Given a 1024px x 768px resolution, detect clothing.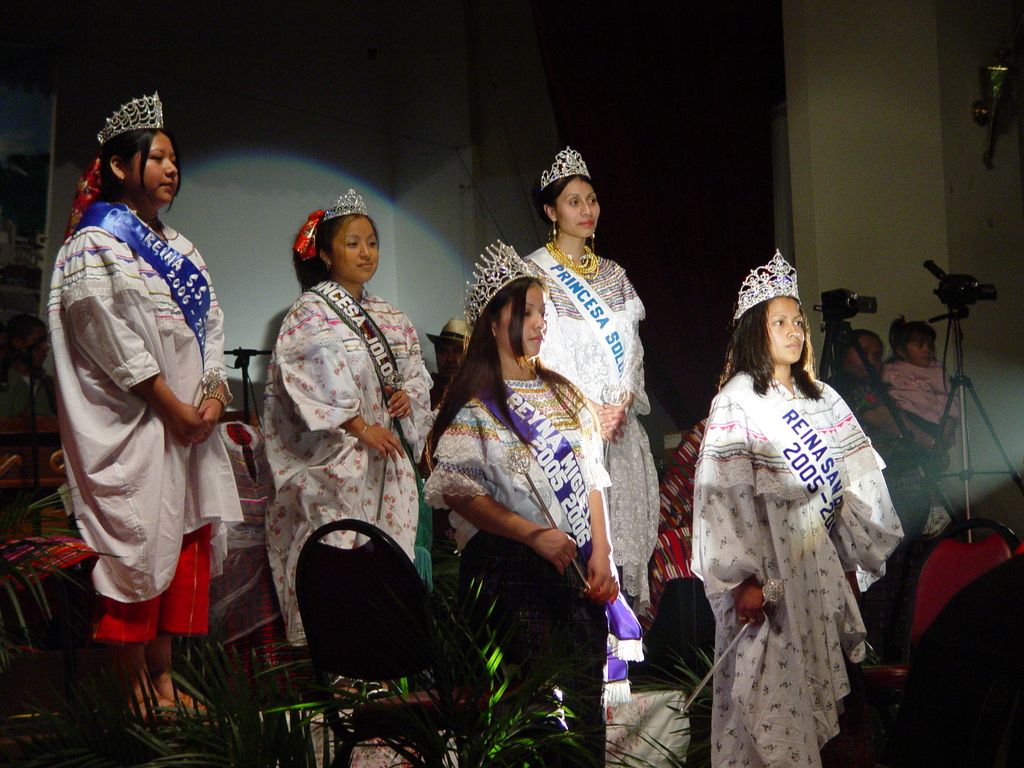
409,387,644,696.
